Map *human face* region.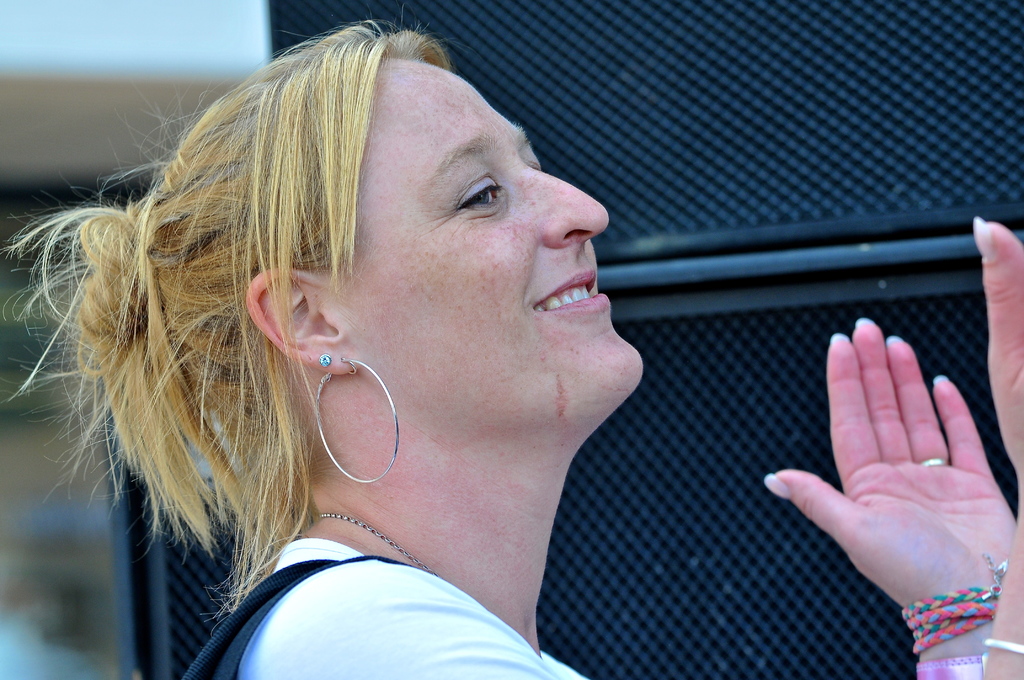
Mapped to bbox=(371, 55, 649, 428).
